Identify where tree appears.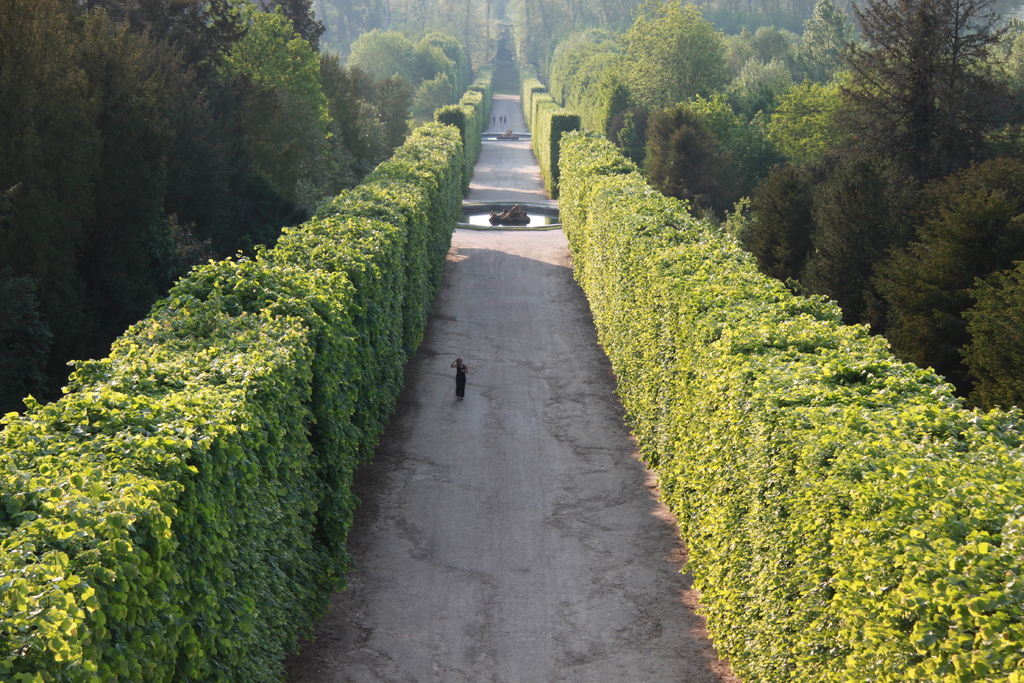
Appears at left=801, top=0, right=1023, bottom=190.
